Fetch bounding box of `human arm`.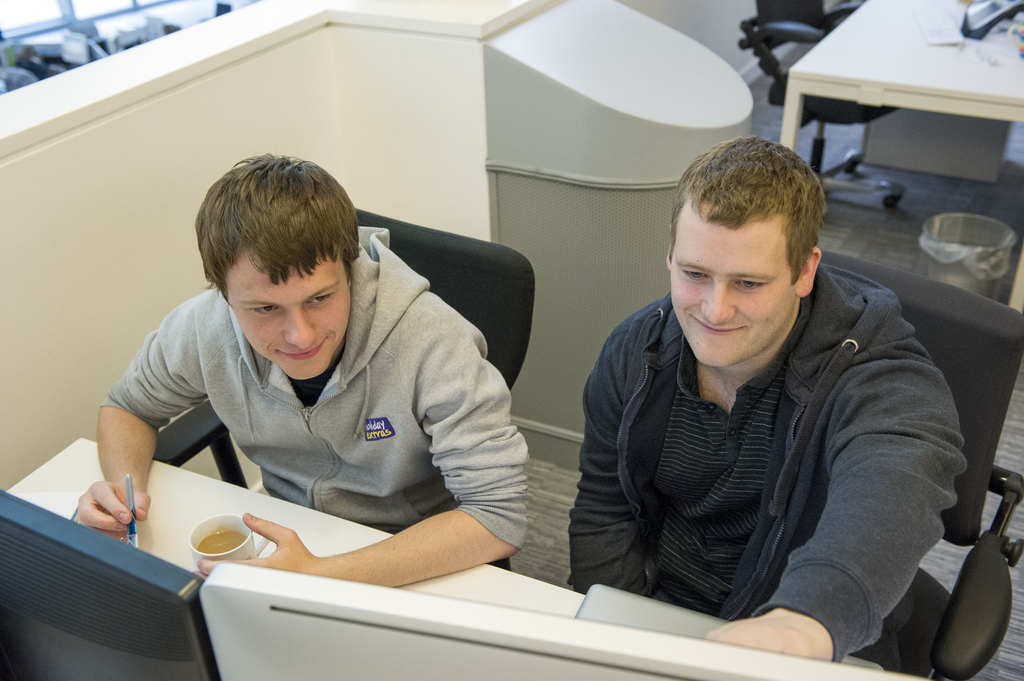
Bbox: [701, 363, 966, 661].
